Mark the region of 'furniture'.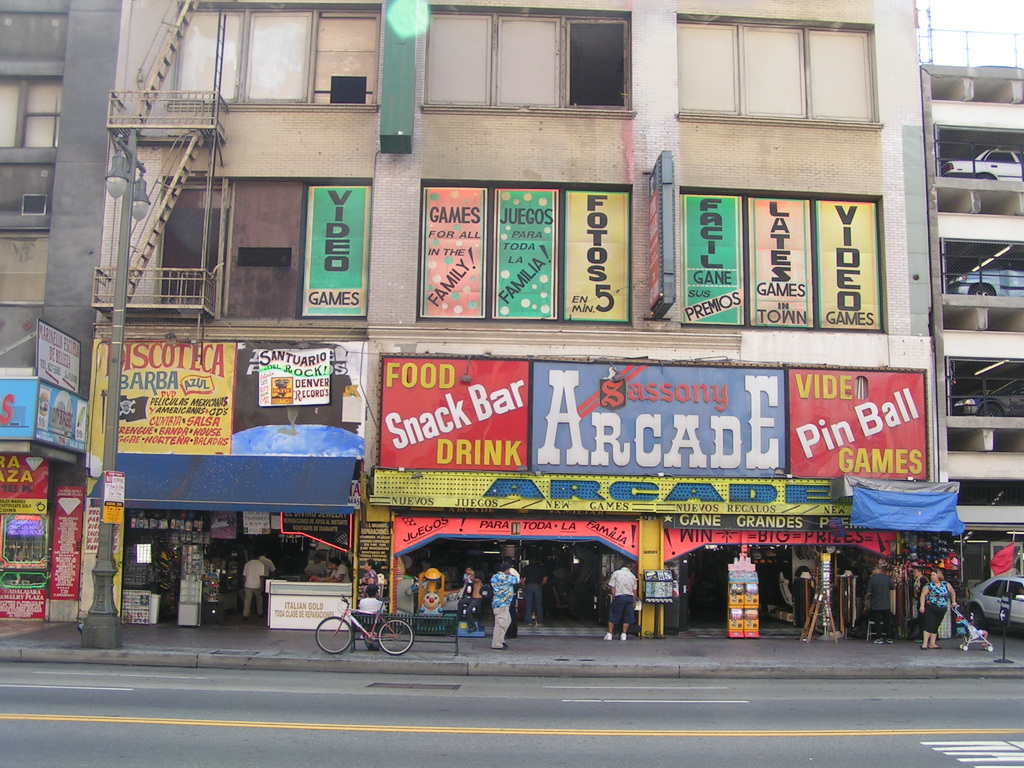
Region: x1=868 y1=615 x2=891 y2=641.
